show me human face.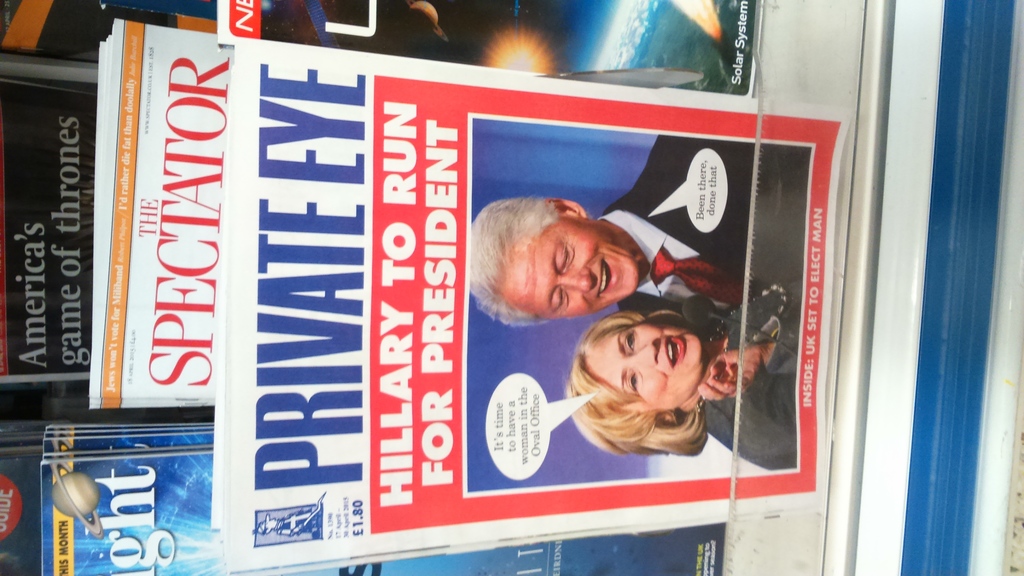
human face is here: (500,215,638,319).
